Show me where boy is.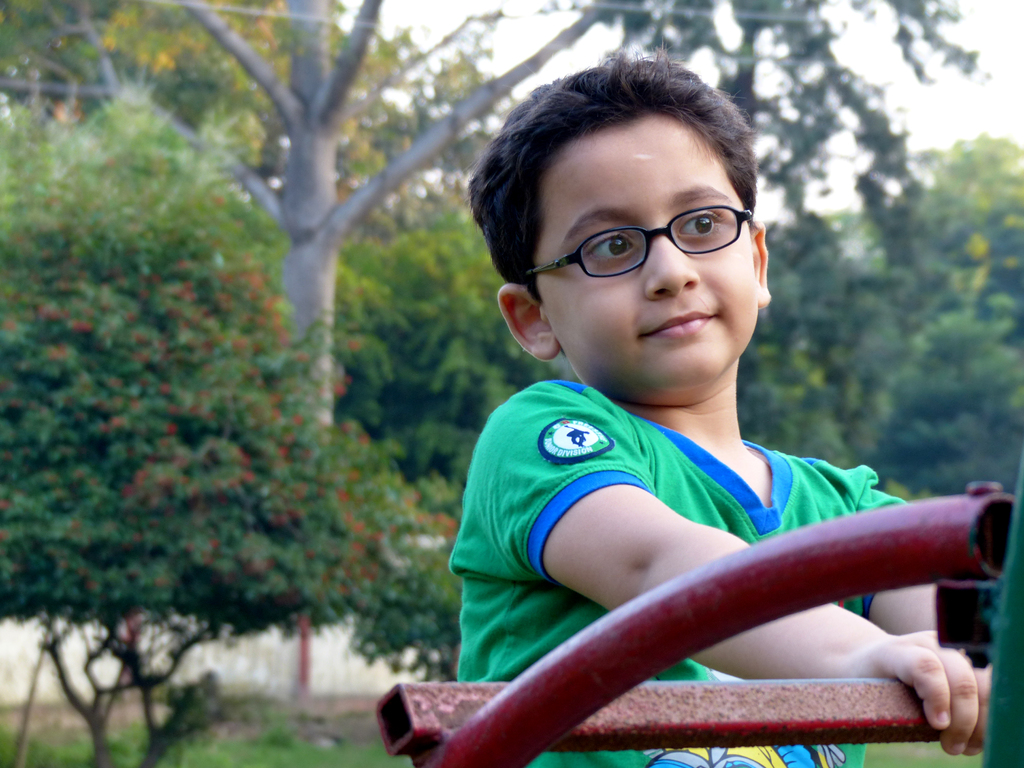
boy is at [422, 31, 1013, 757].
